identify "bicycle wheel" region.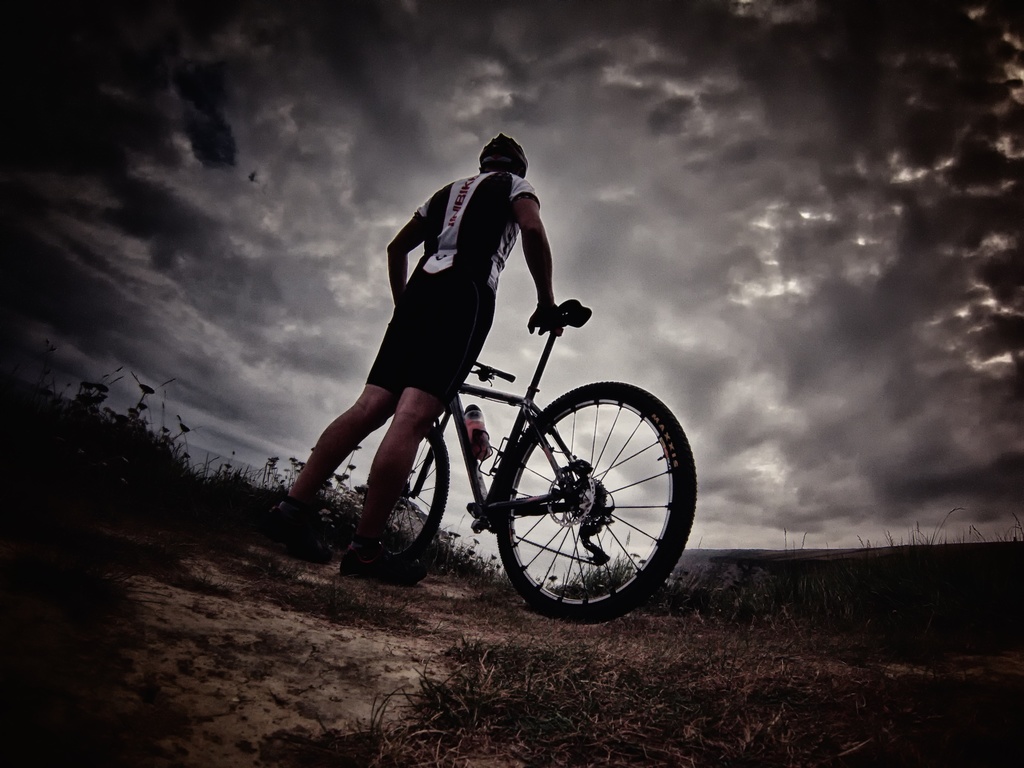
Region: bbox=(486, 355, 702, 630).
